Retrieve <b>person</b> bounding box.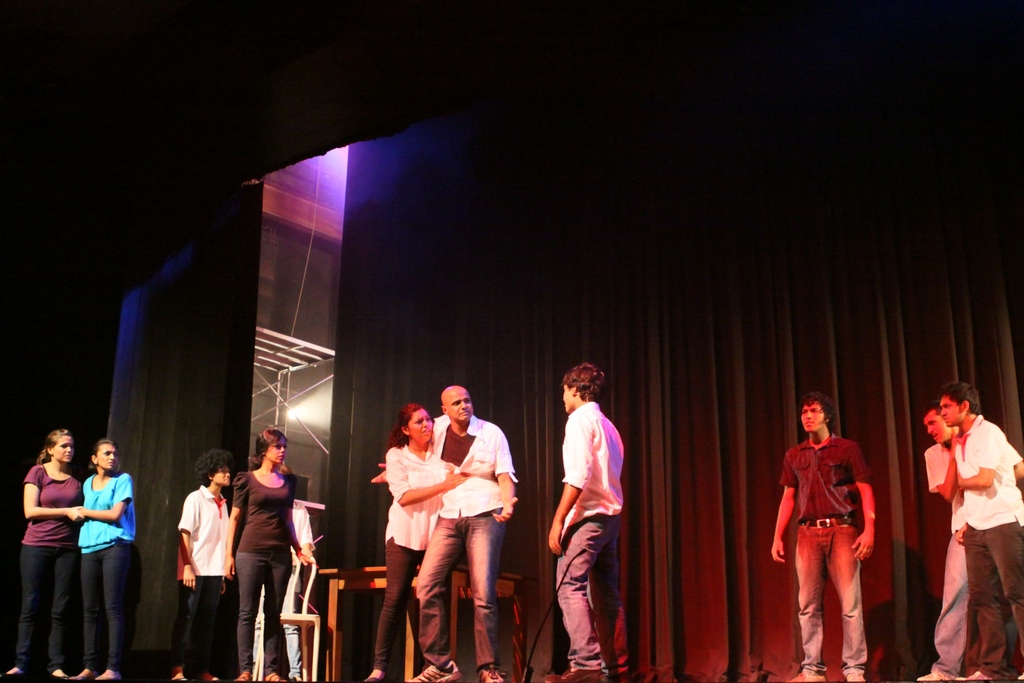
Bounding box: crop(384, 401, 472, 682).
